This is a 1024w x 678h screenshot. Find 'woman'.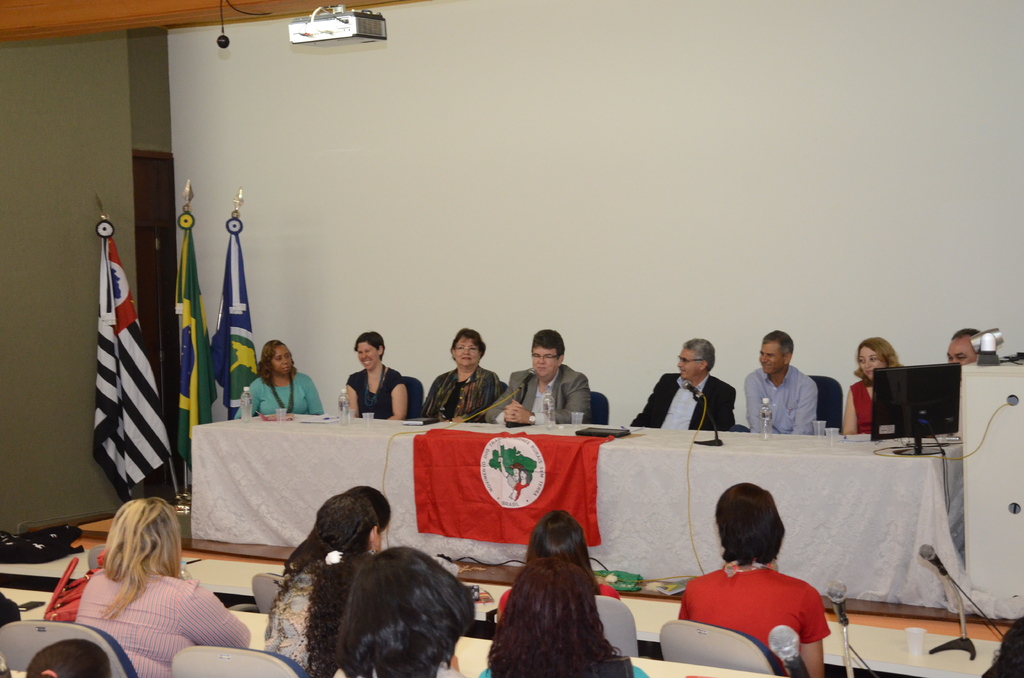
Bounding box: bbox(840, 337, 902, 435).
